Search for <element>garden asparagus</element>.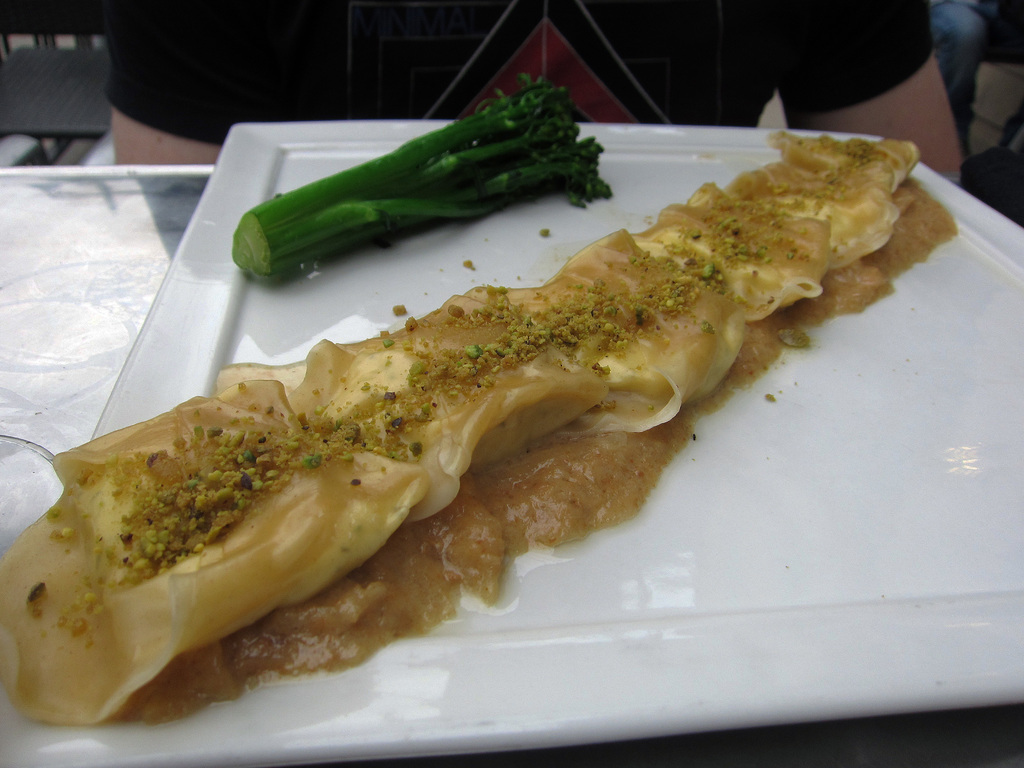
Found at x1=202 y1=95 x2=625 y2=335.
